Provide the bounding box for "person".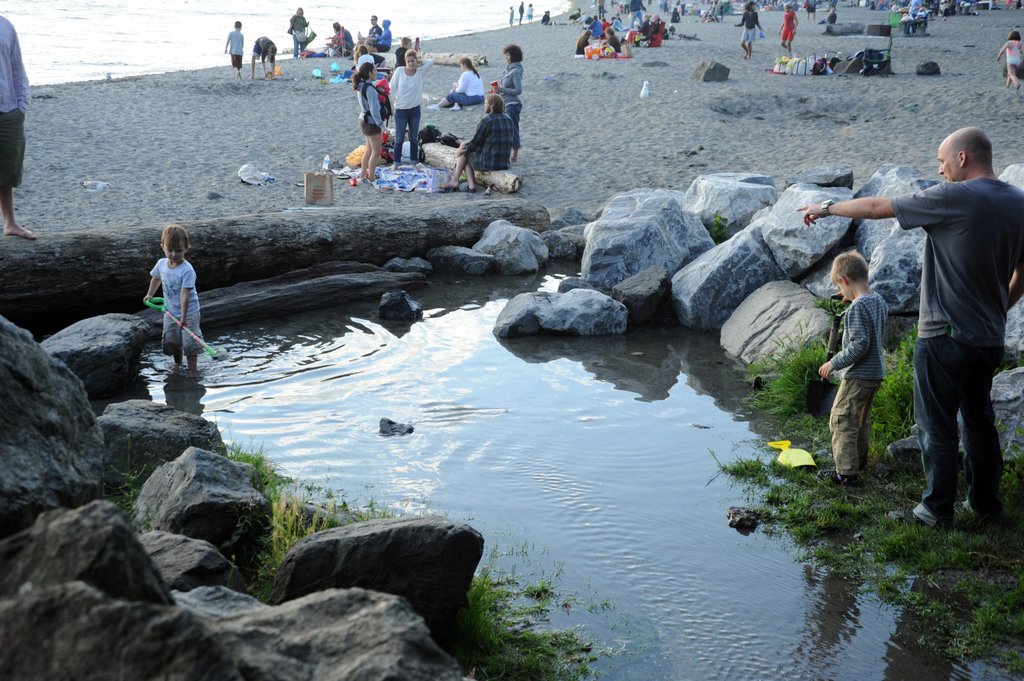
bbox=(844, 0, 855, 9).
